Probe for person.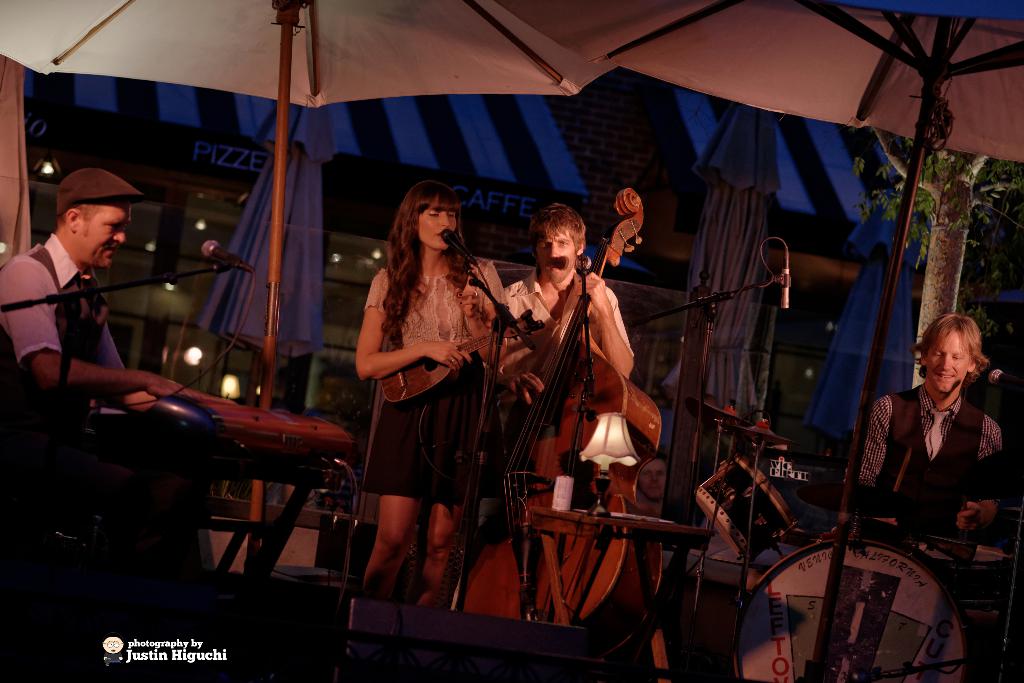
Probe result: box=[348, 171, 501, 625].
